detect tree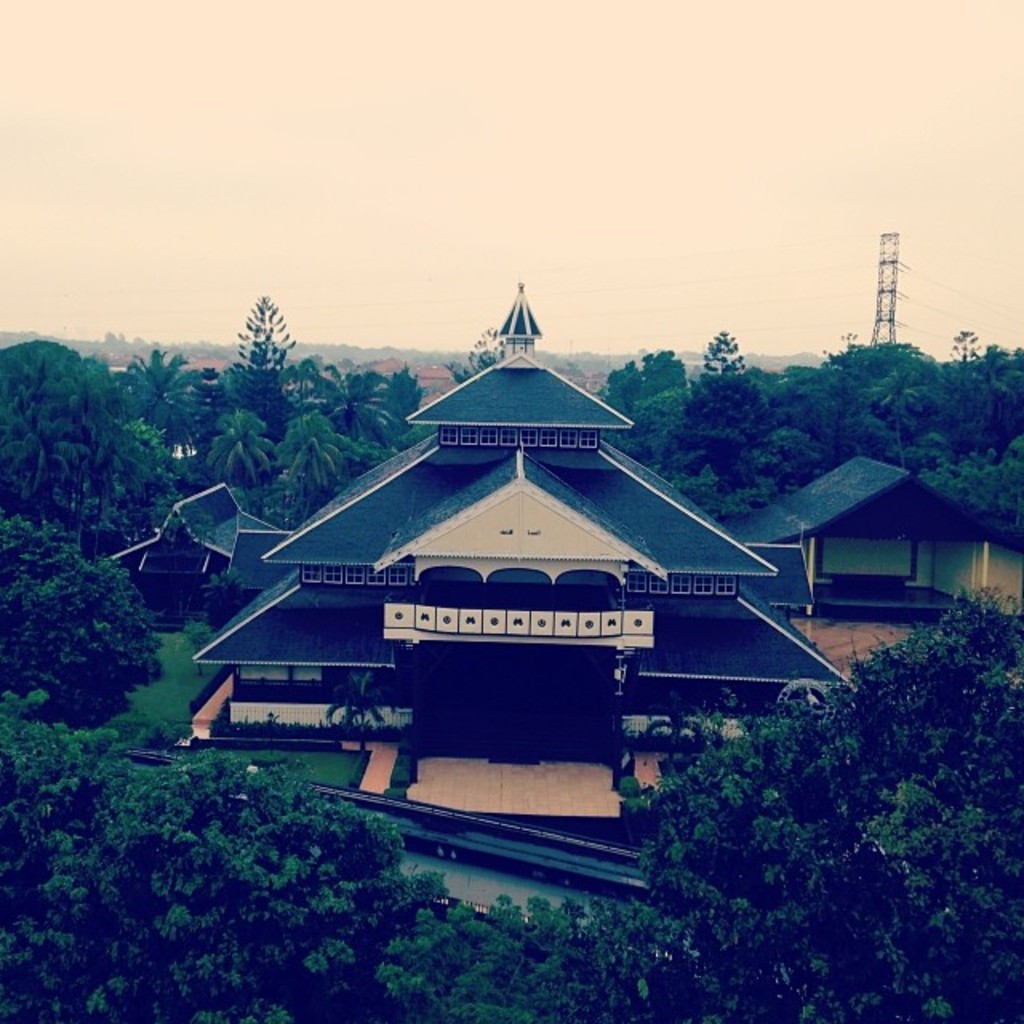
Rect(538, 336, 595, 392)
